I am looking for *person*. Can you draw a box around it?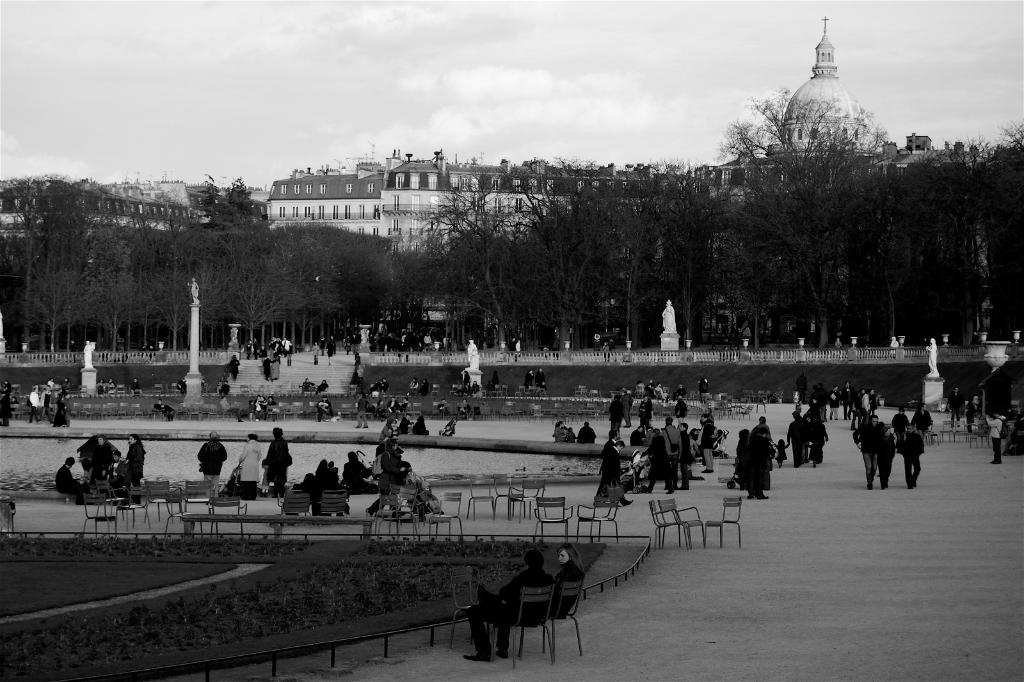
Sure, the bounding box is 637 394 652 429.
